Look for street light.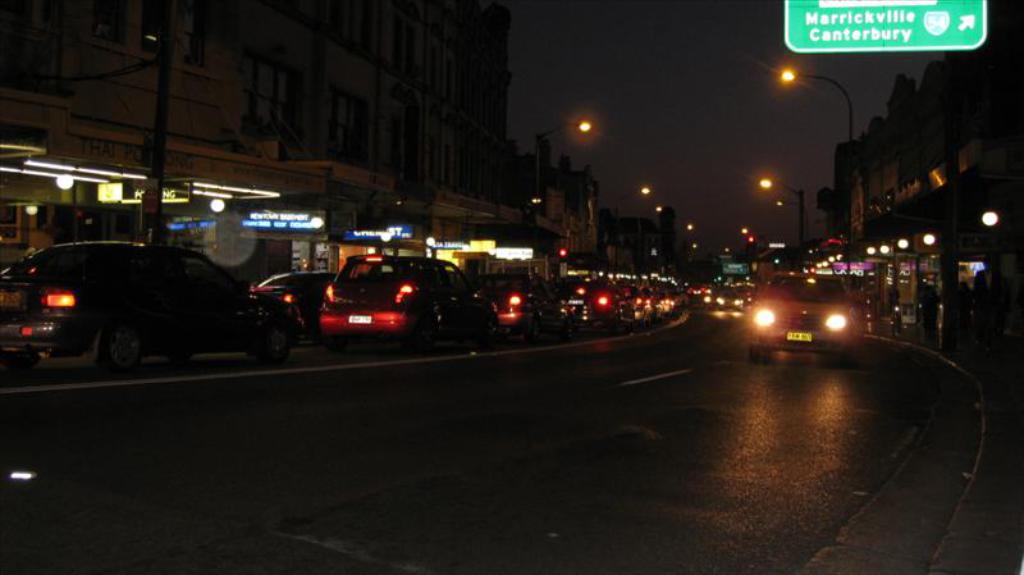
Found: x1=771 y1=200 x2=814 y2=241.
